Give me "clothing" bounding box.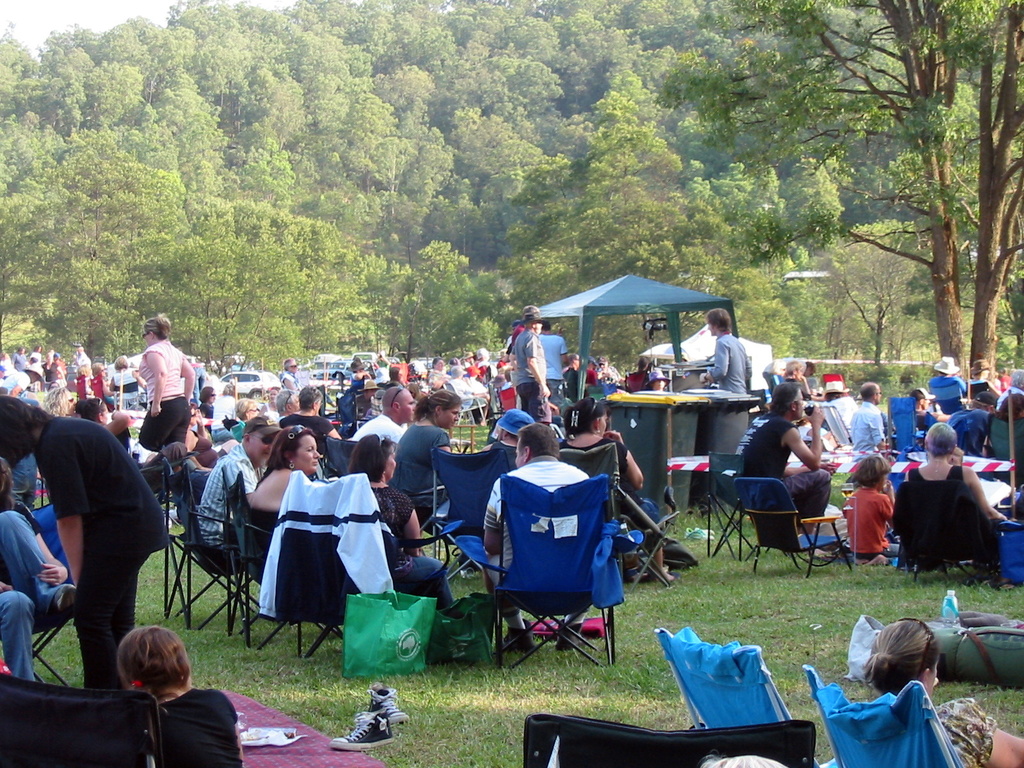
Rect(285, 400, 349, 454).
